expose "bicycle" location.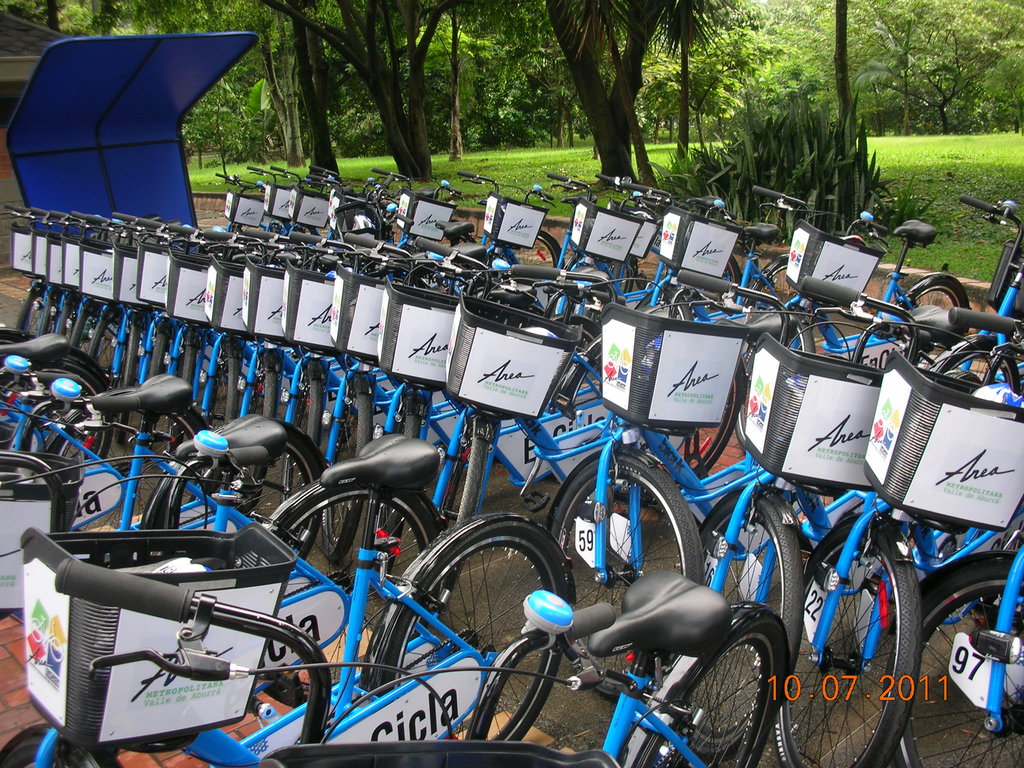
Exposed at (73, 396, 573, 756).
